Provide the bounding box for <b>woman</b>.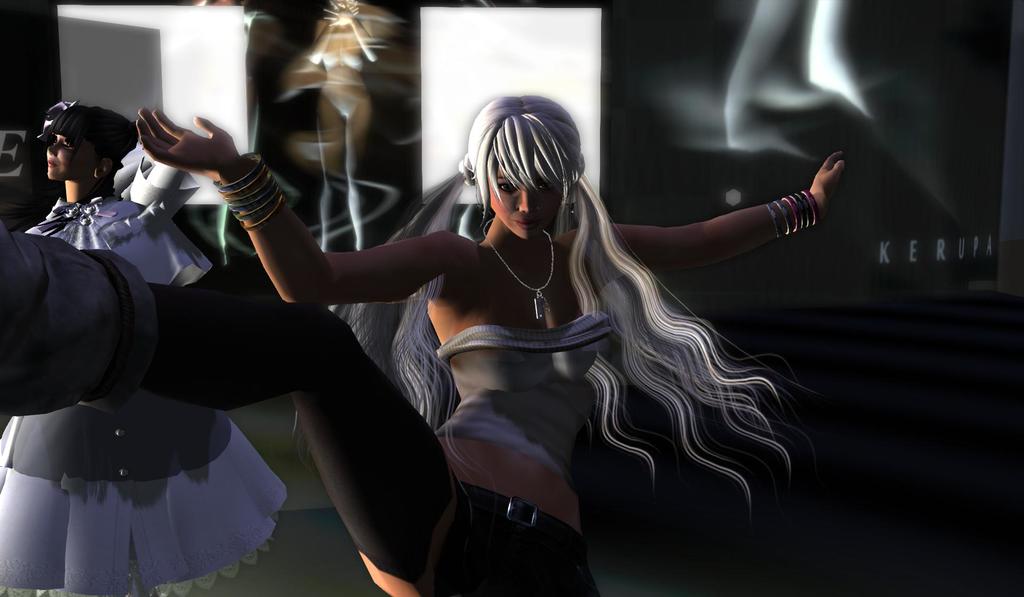
(left=108, top=87, right=815, bottom=546).
